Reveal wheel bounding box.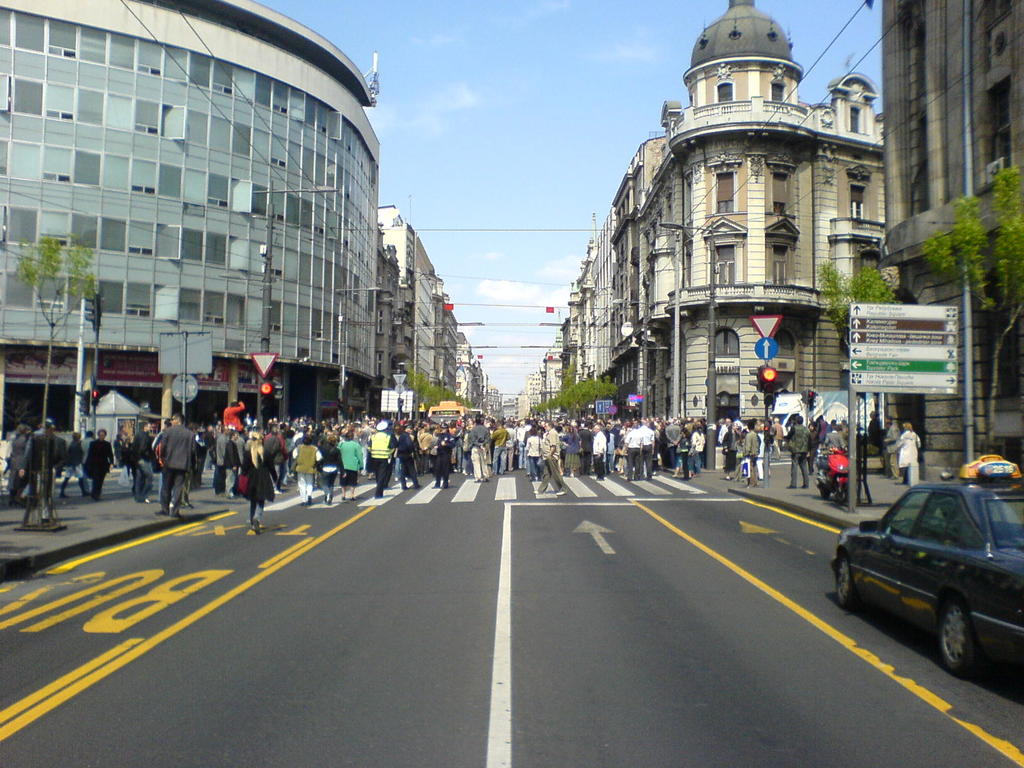
Revealed: 835, 555, 857, 607.
